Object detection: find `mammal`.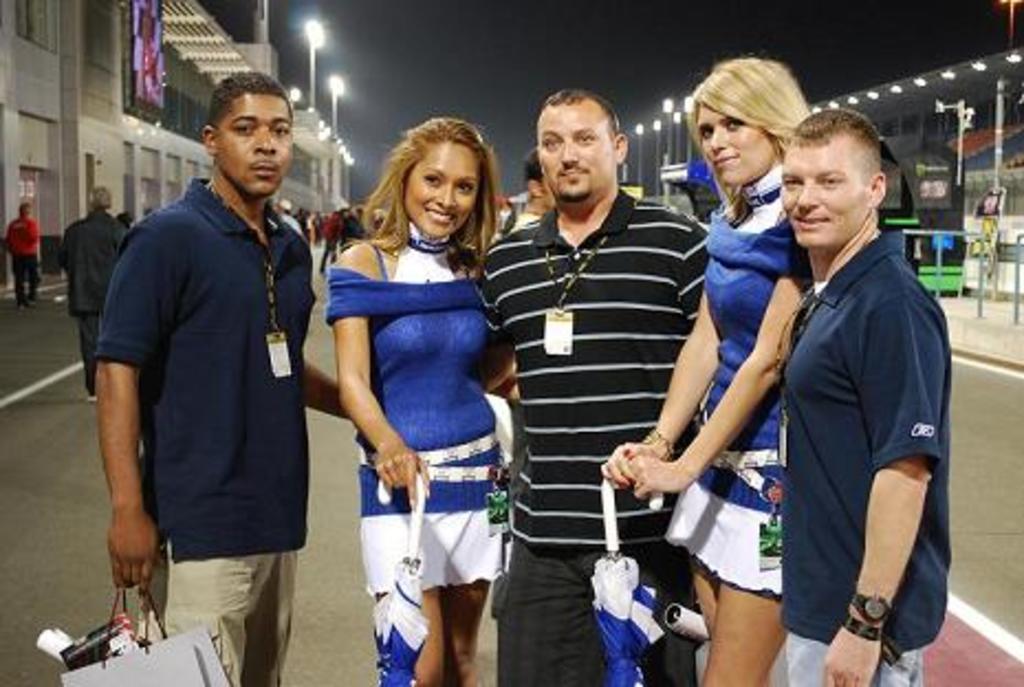
[left=92, top=68, right=357, bottom=685].
